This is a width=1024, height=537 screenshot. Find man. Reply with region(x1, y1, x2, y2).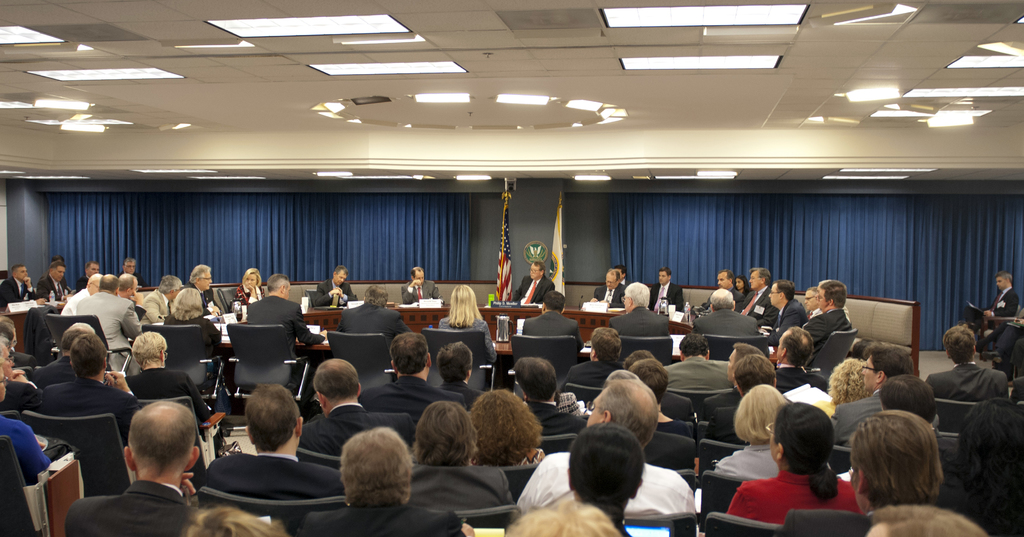
region(513, 260, 556, 305).
